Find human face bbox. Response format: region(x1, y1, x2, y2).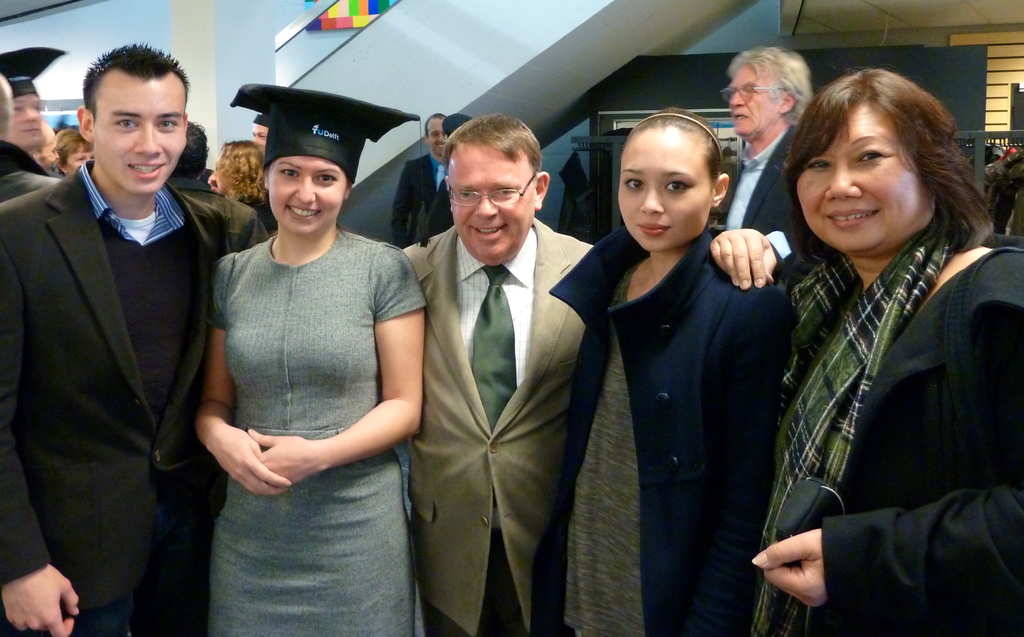
region(728, 62, 780, 136).
